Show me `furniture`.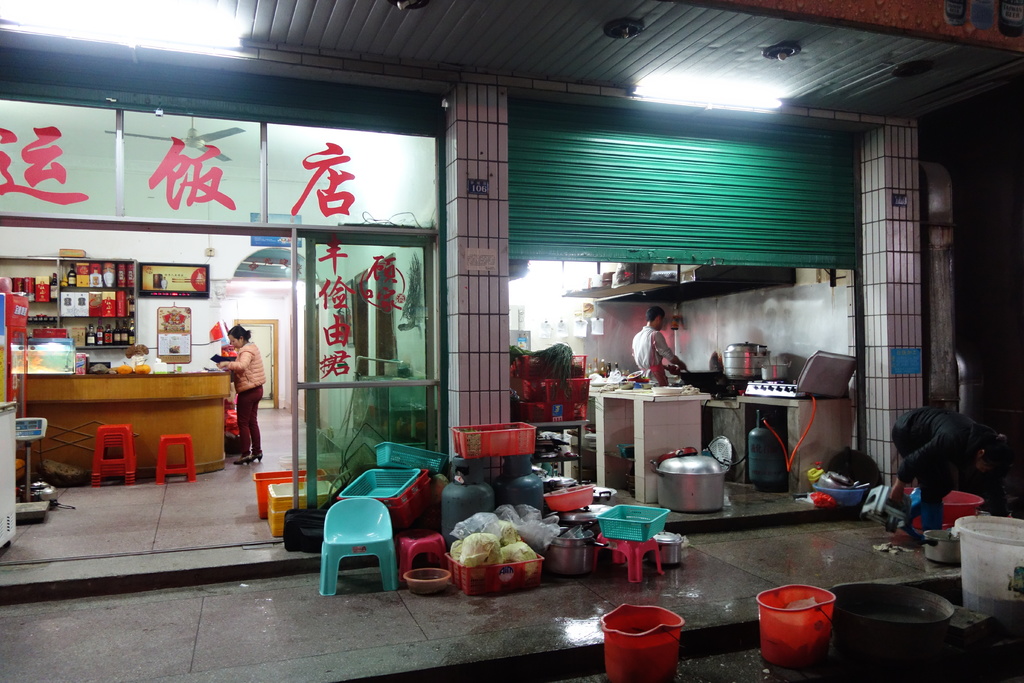
`furniture` is here: l=700, t=395, r=848, b=498.
